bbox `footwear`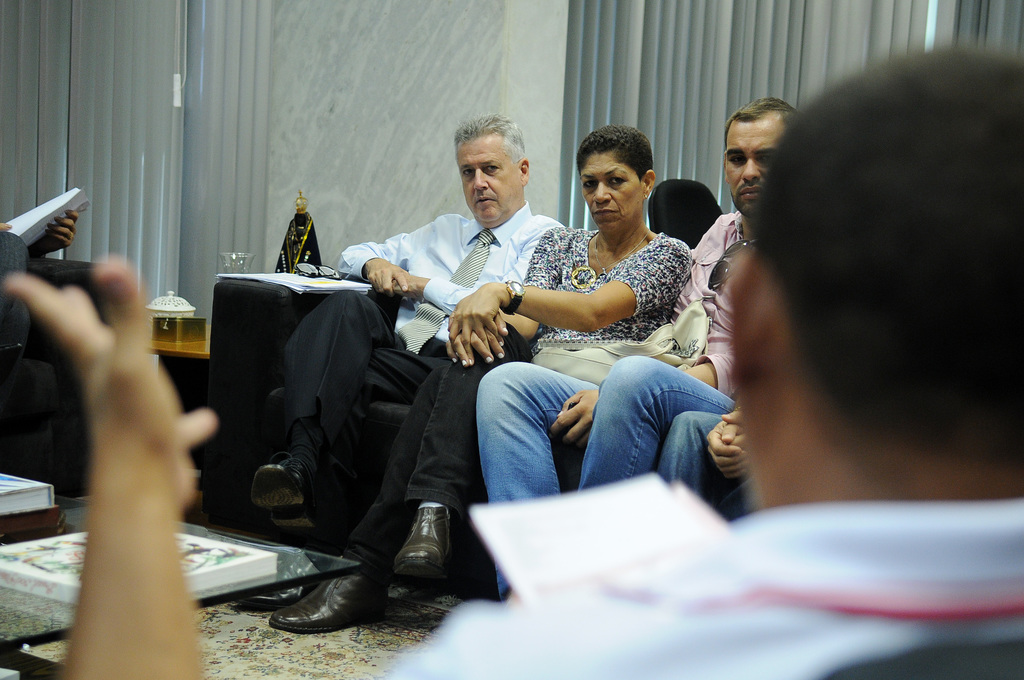
{"left": 394, "top": 506, "right": 452, "bottom": 579}
